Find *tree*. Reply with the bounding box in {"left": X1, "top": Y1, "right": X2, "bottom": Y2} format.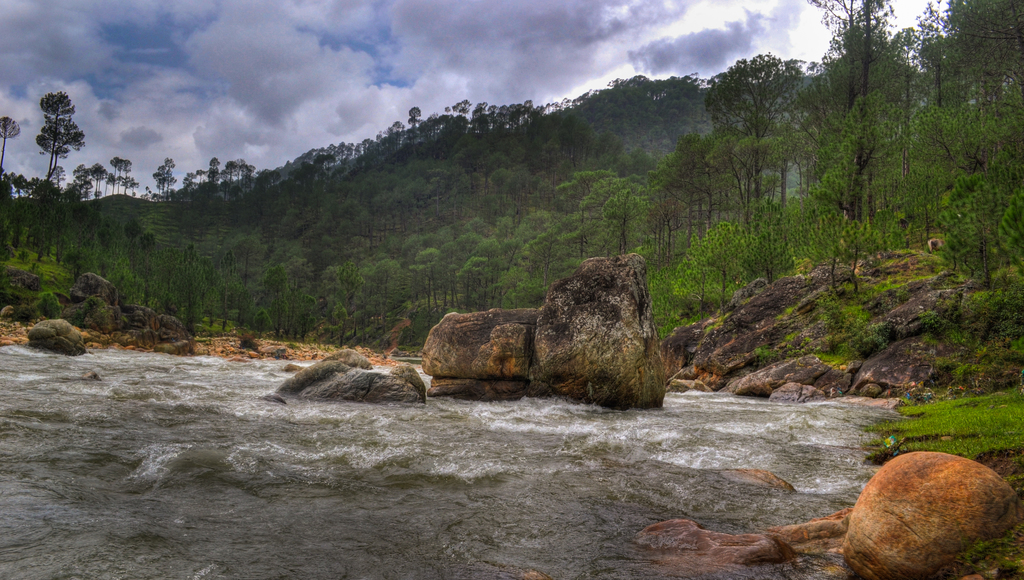
{"left": 466, "top": 103, "right": 540, "bottom": 270}.
